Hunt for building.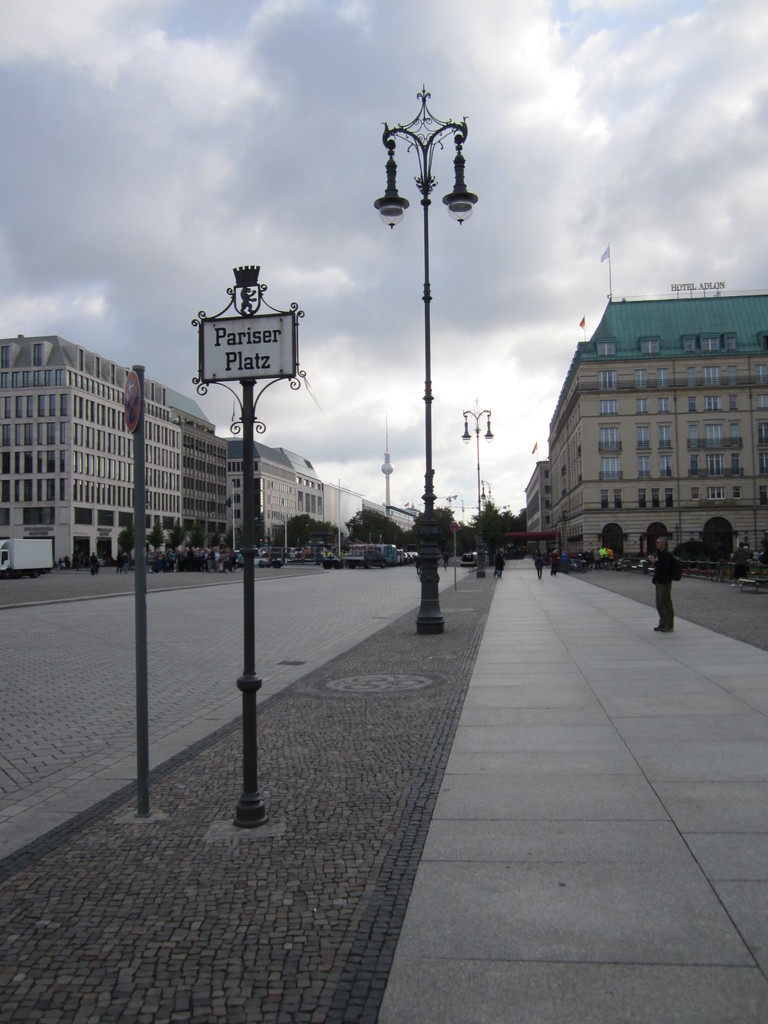
Hunted down at x1=166 y1=395 x2=225 y2=566.
